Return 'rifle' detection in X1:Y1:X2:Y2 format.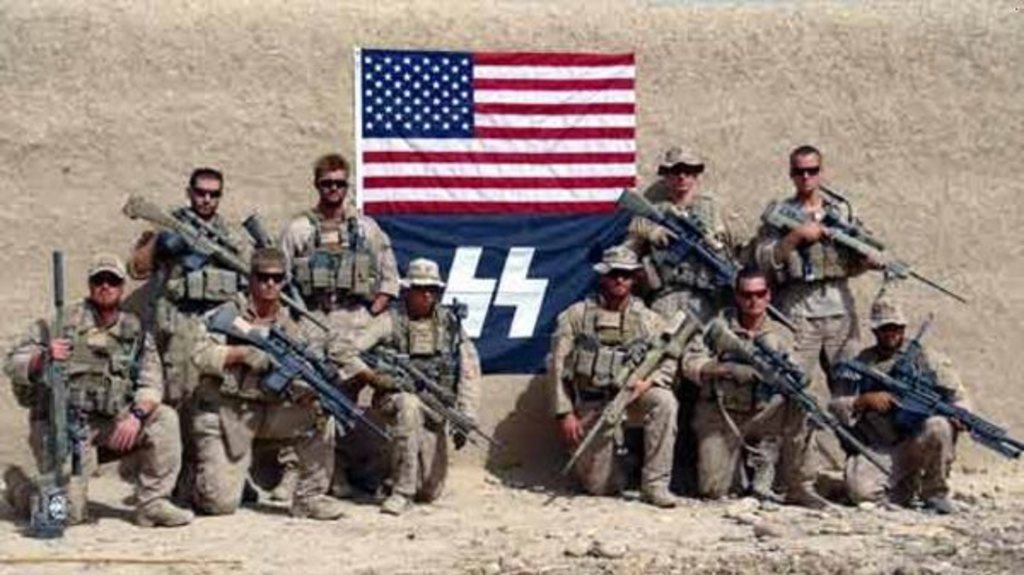
771:195:969:300.
